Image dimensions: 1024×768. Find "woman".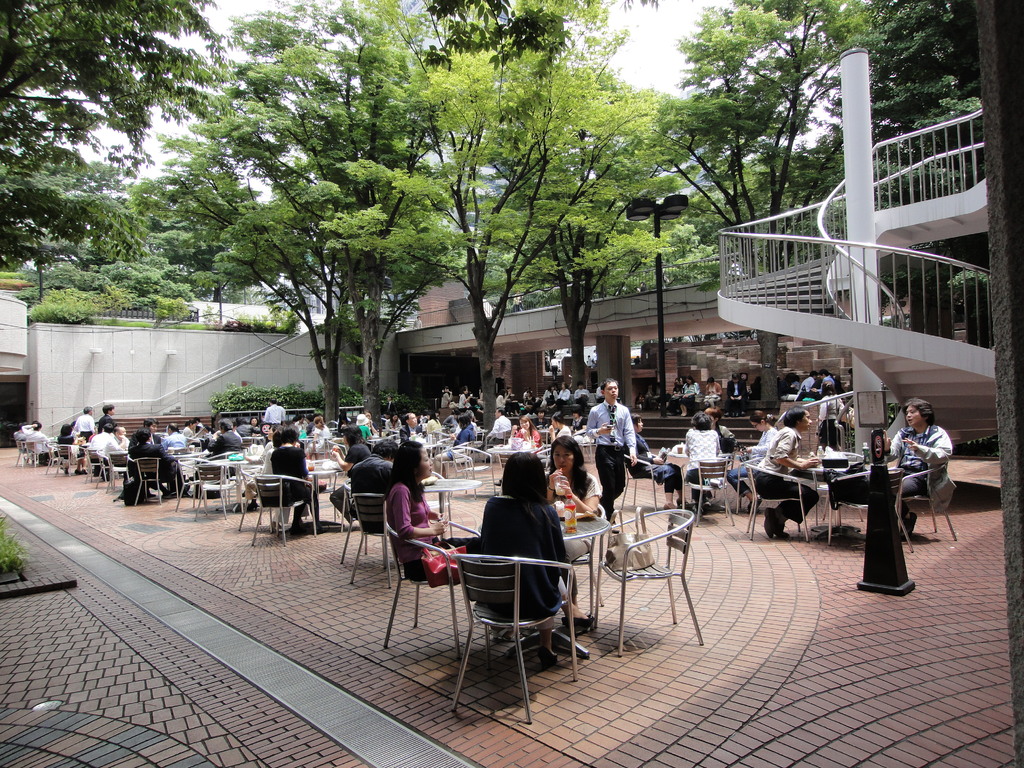
x1=256 y1=431 x2=283 y2=532.
